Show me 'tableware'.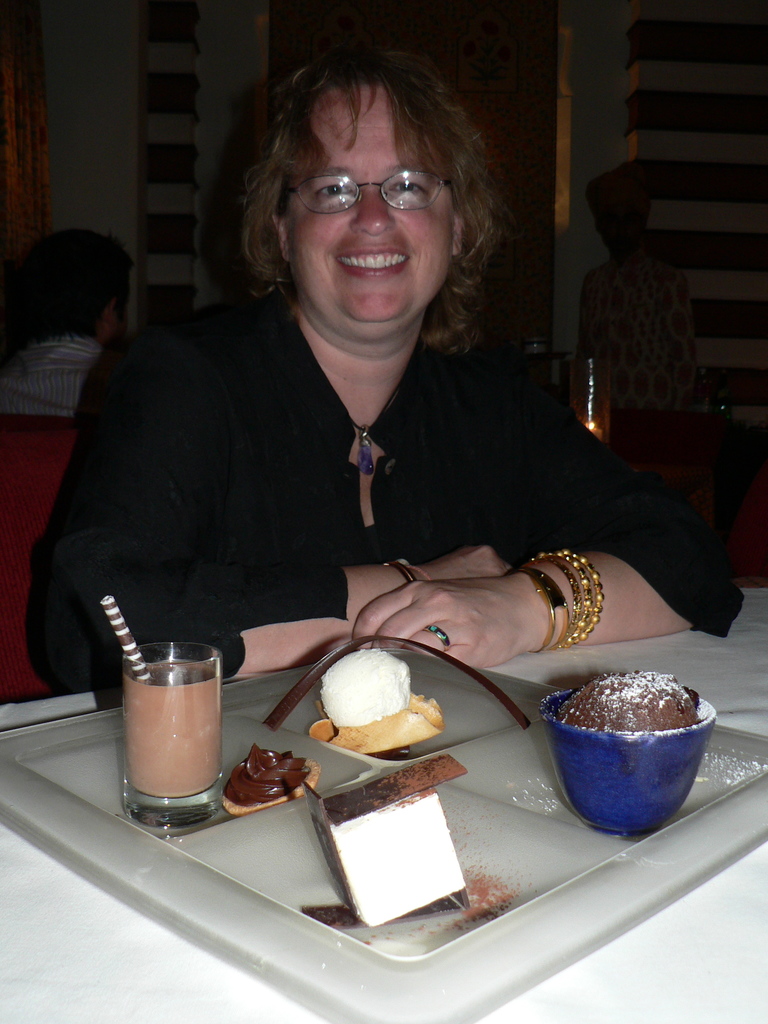
'tableware' is here: [left=562, top=359, right=614, bottom=443].
